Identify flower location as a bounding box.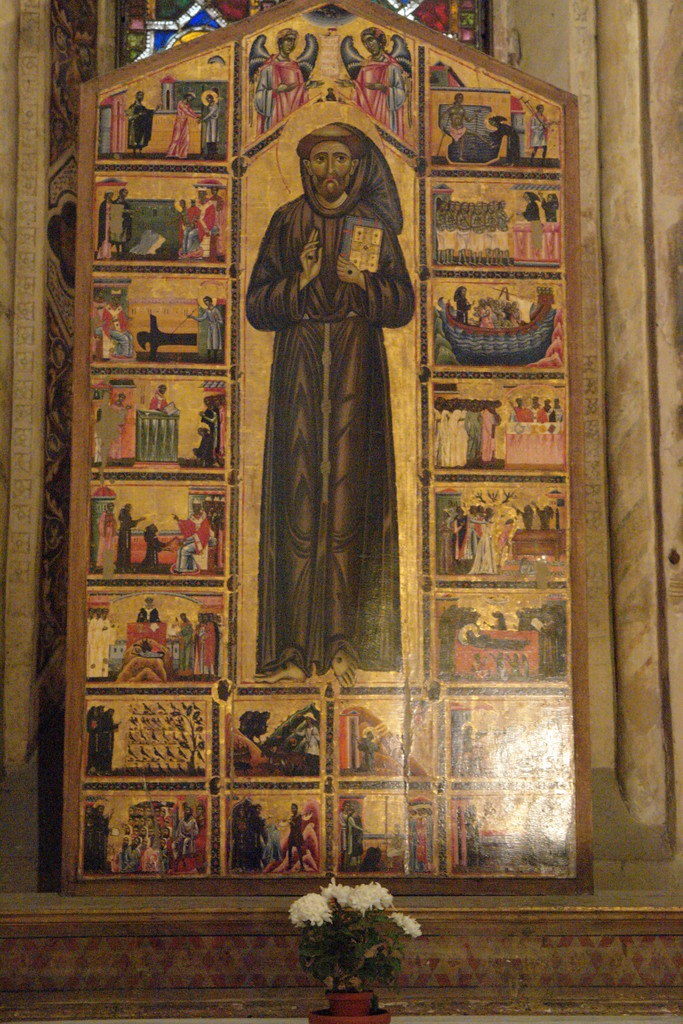
crop(300, 895, 331, 925).
